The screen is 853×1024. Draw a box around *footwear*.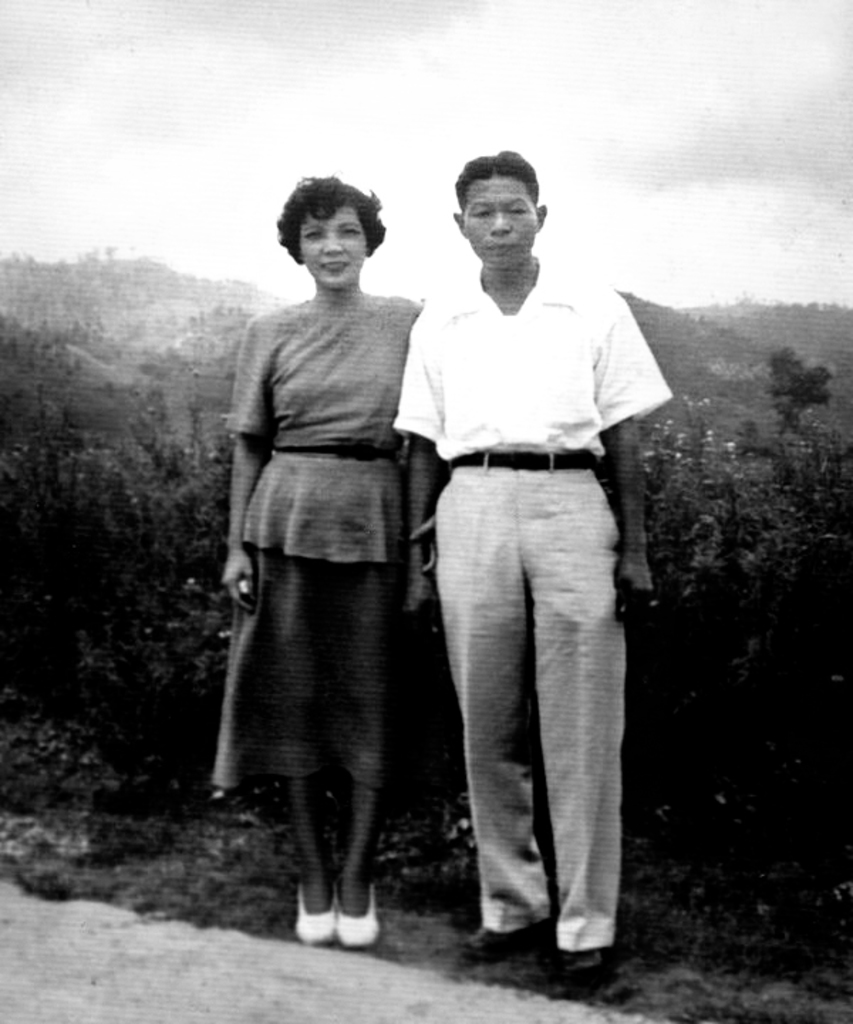
crop(449, 914, 556, 970).
